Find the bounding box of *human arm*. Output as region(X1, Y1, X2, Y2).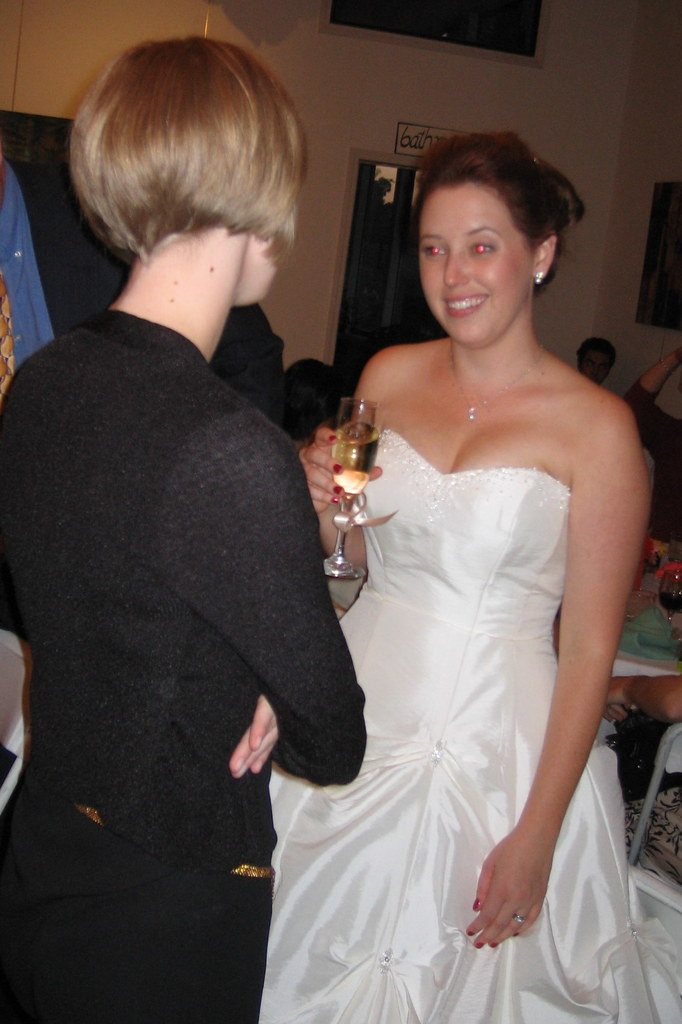
region(481, 386, 653, 927).
